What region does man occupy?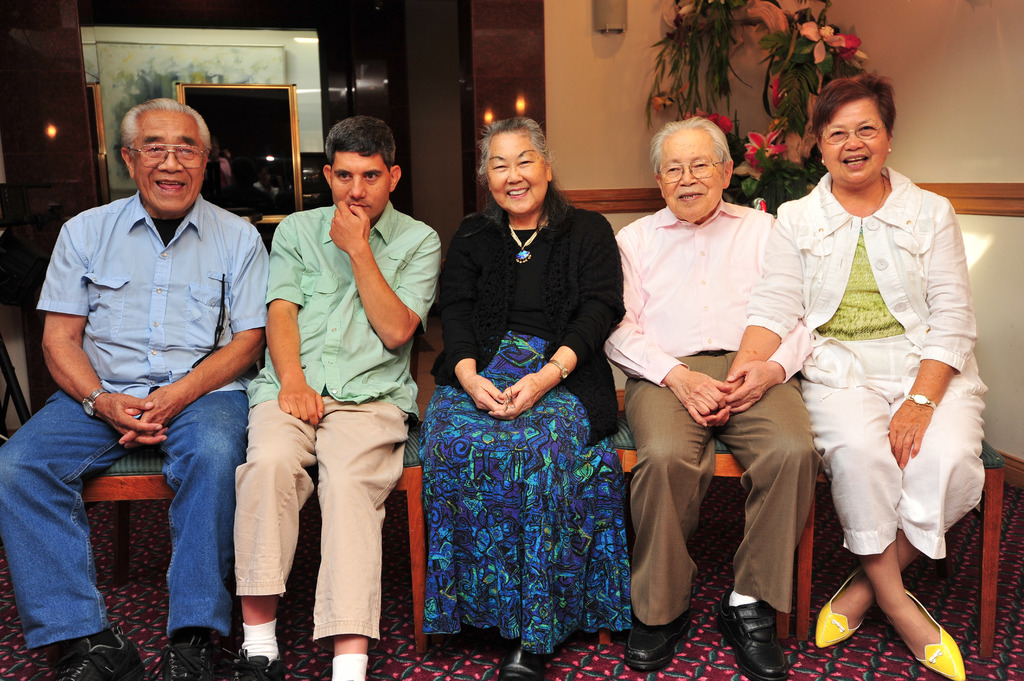
(11, 92, 285, 668).
